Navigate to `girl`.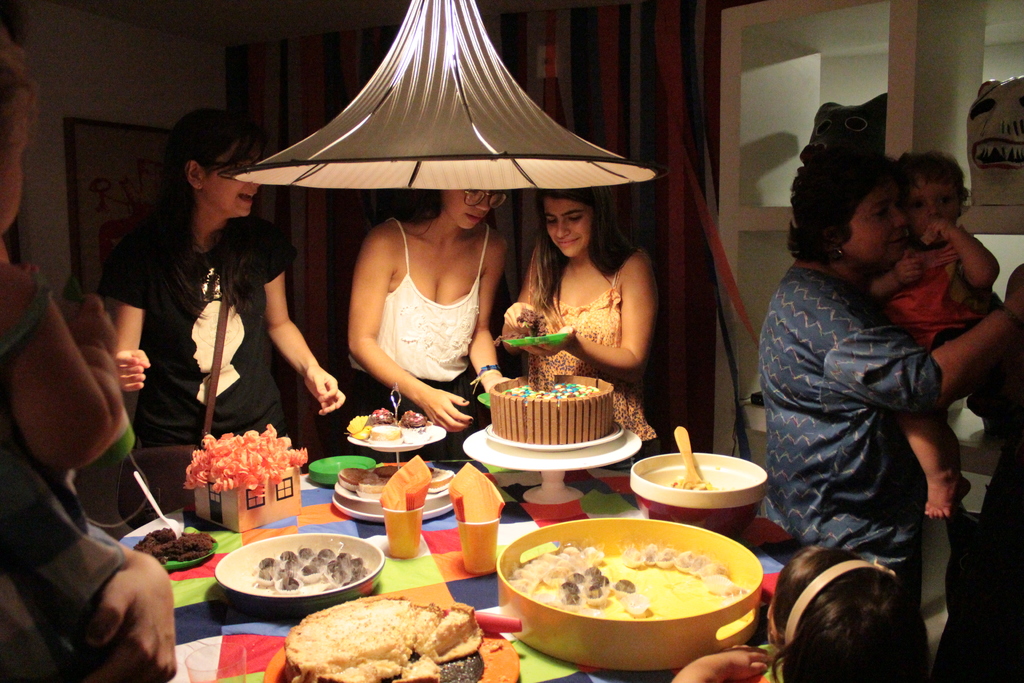
Navigation target: region(487, 176, 668, 477).
